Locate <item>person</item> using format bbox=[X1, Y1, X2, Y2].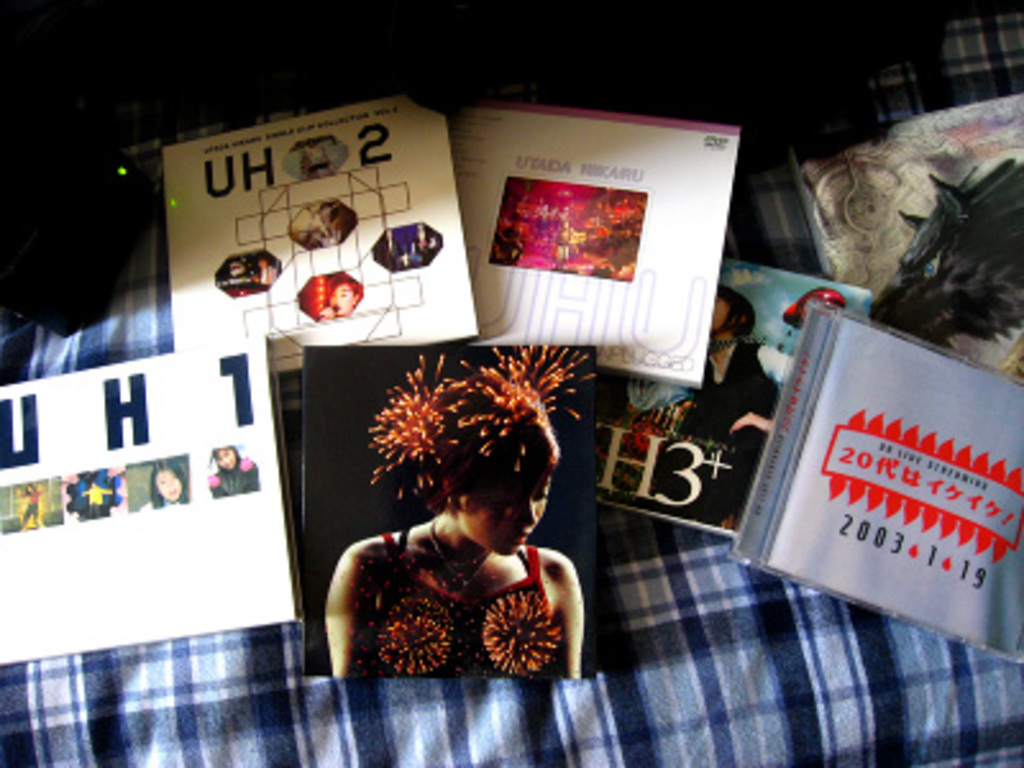
bbox=[259, 256, 274, 279].
